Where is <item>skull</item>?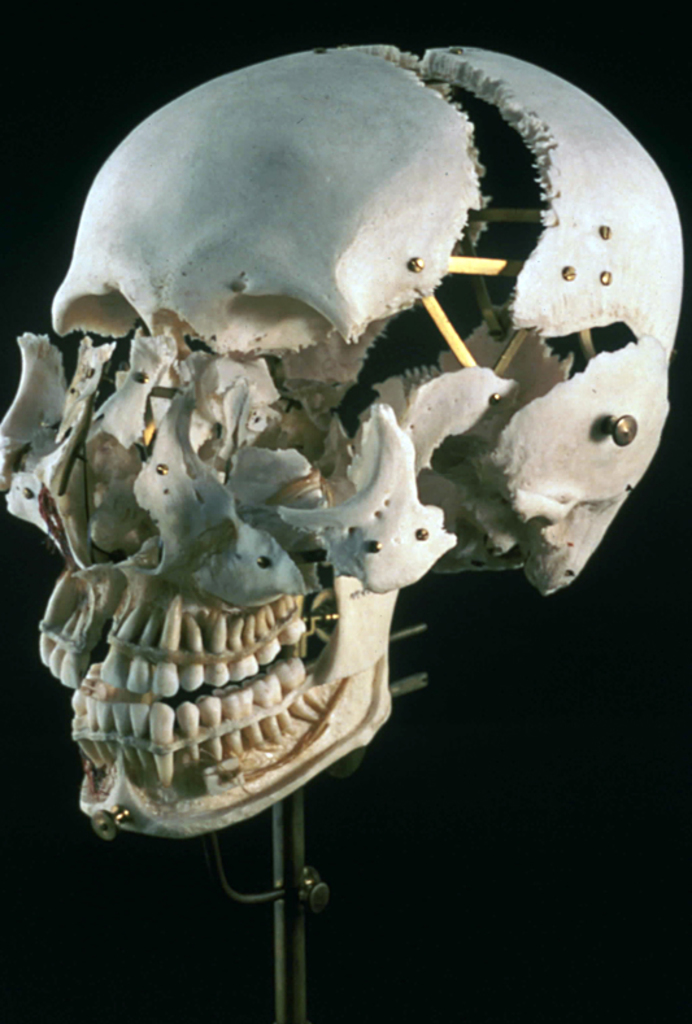
x1=0 y1=42 x2=686 y2=841.
